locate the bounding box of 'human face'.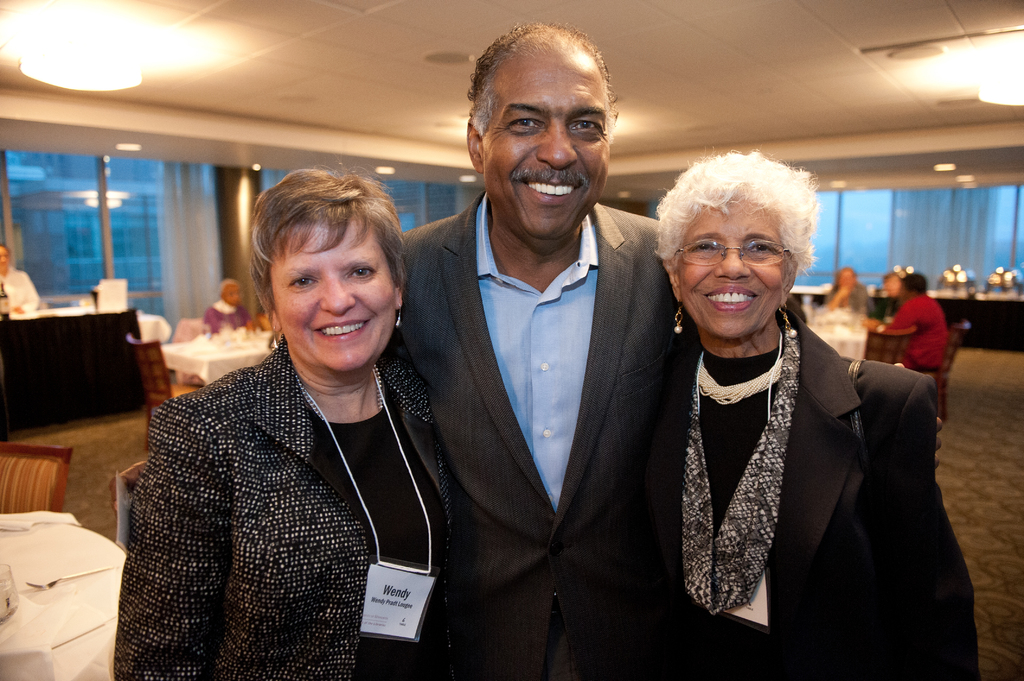
Bounding box: 683:195:790:339.
